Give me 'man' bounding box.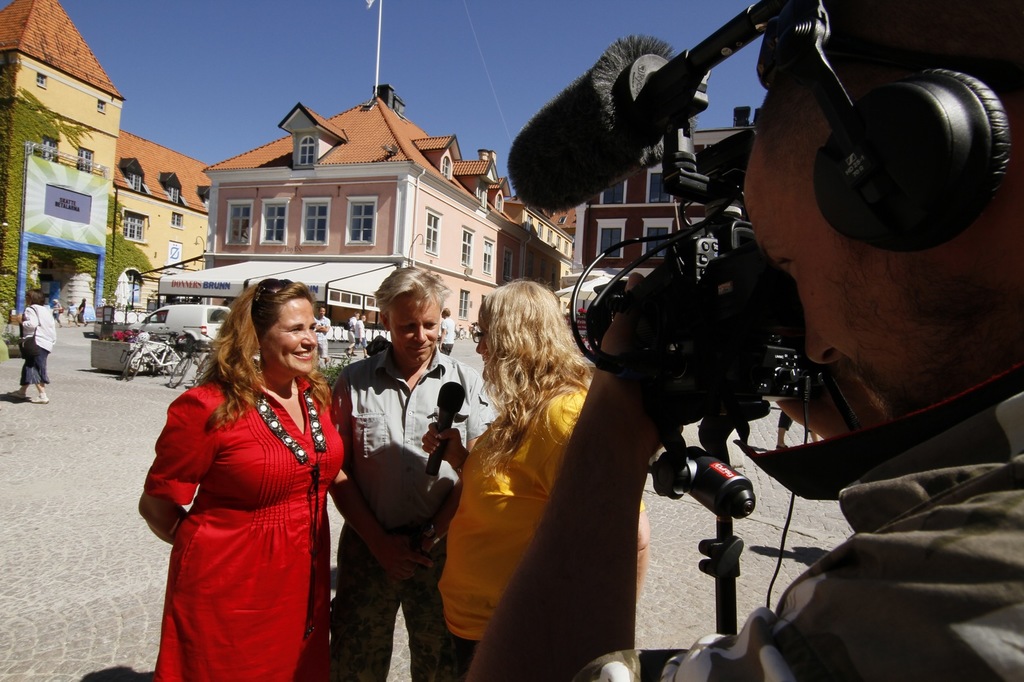
(left=311, top=304, right=336, bottom=375).
